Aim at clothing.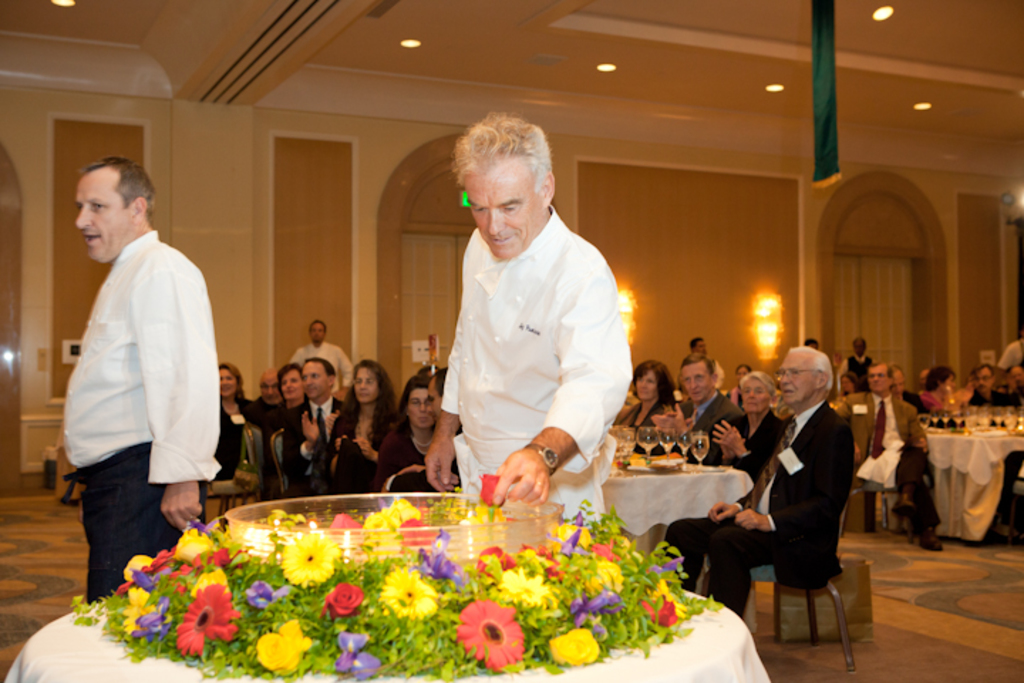
Aimed at select_region(732, 407, 782, 468).
